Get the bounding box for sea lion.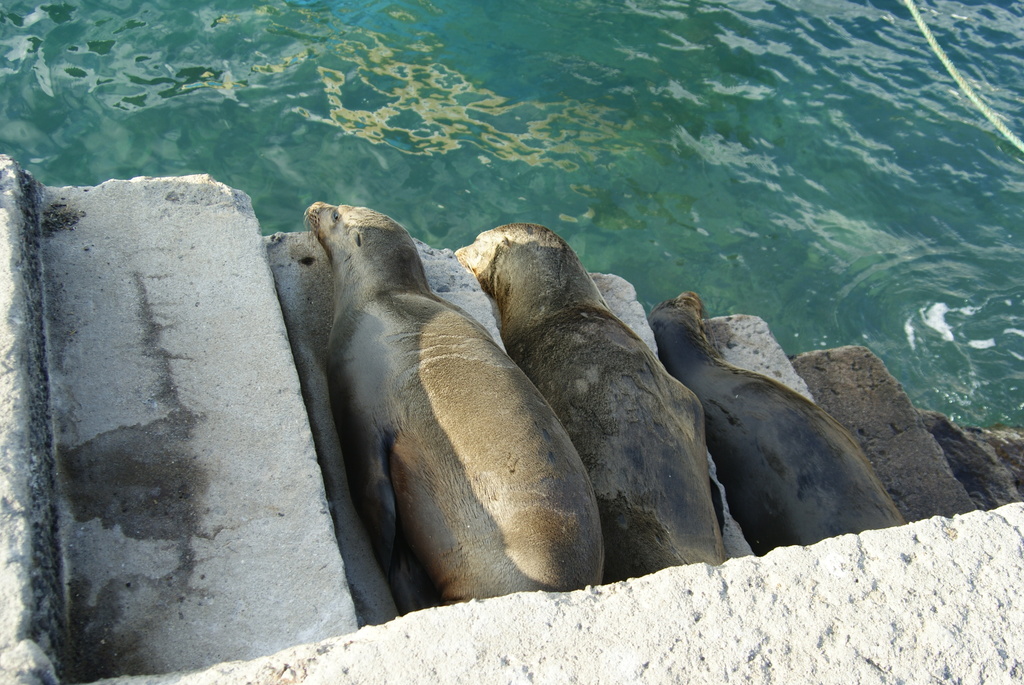
(x1=652, y1=290, x2=899, y2=567).
